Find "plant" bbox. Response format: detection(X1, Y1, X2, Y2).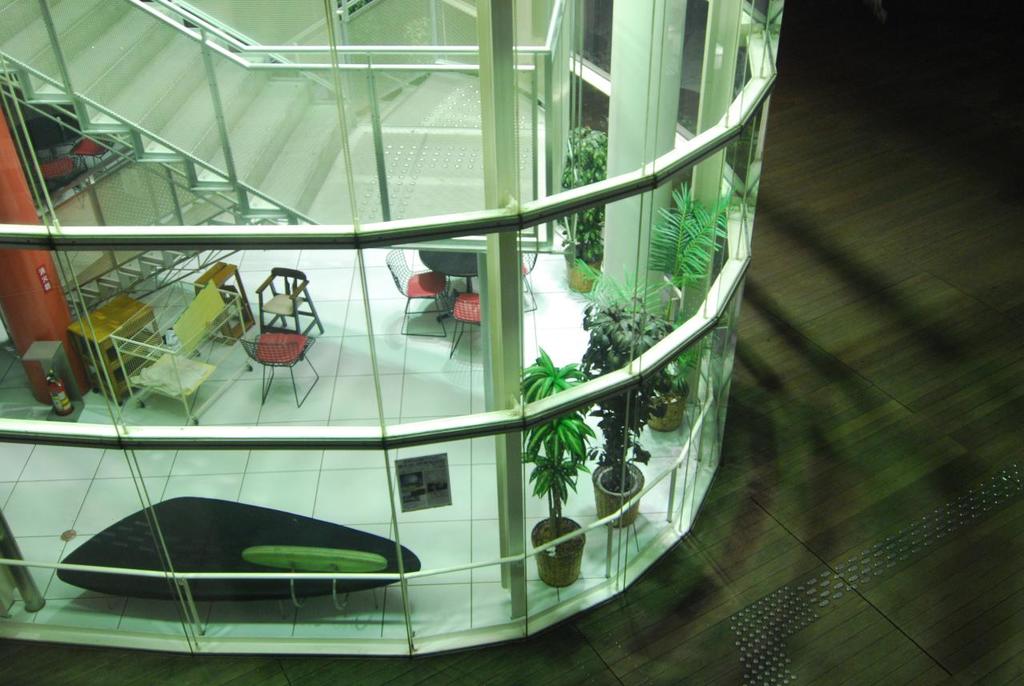
detection(570, 259, 680, 380).
